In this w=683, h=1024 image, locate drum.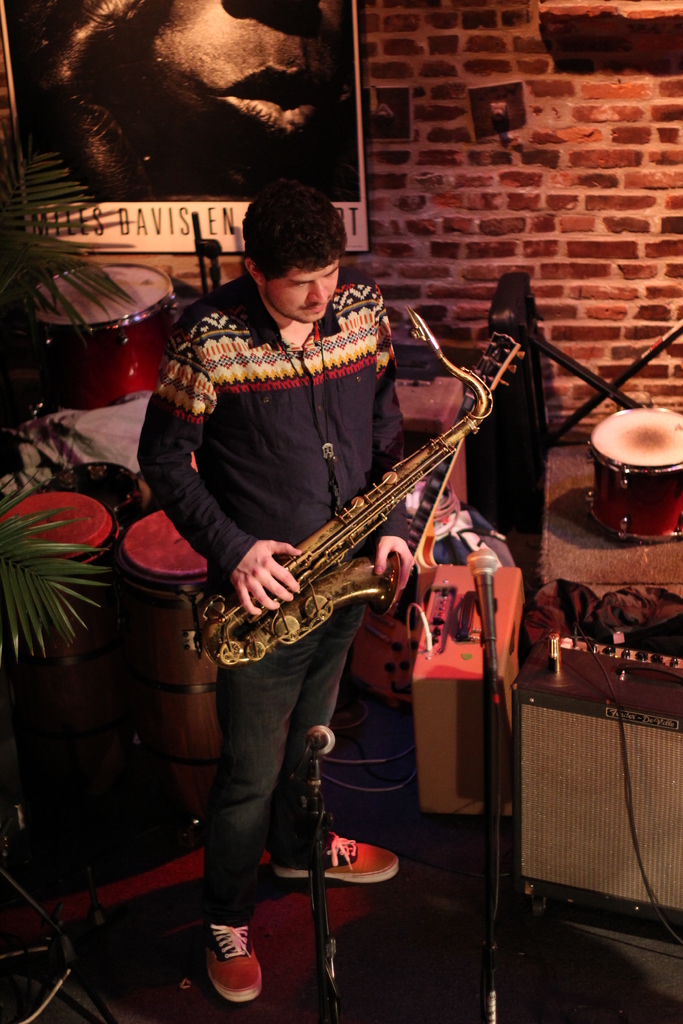
Bounding box: l=586, t=407, r=682, b=545.
